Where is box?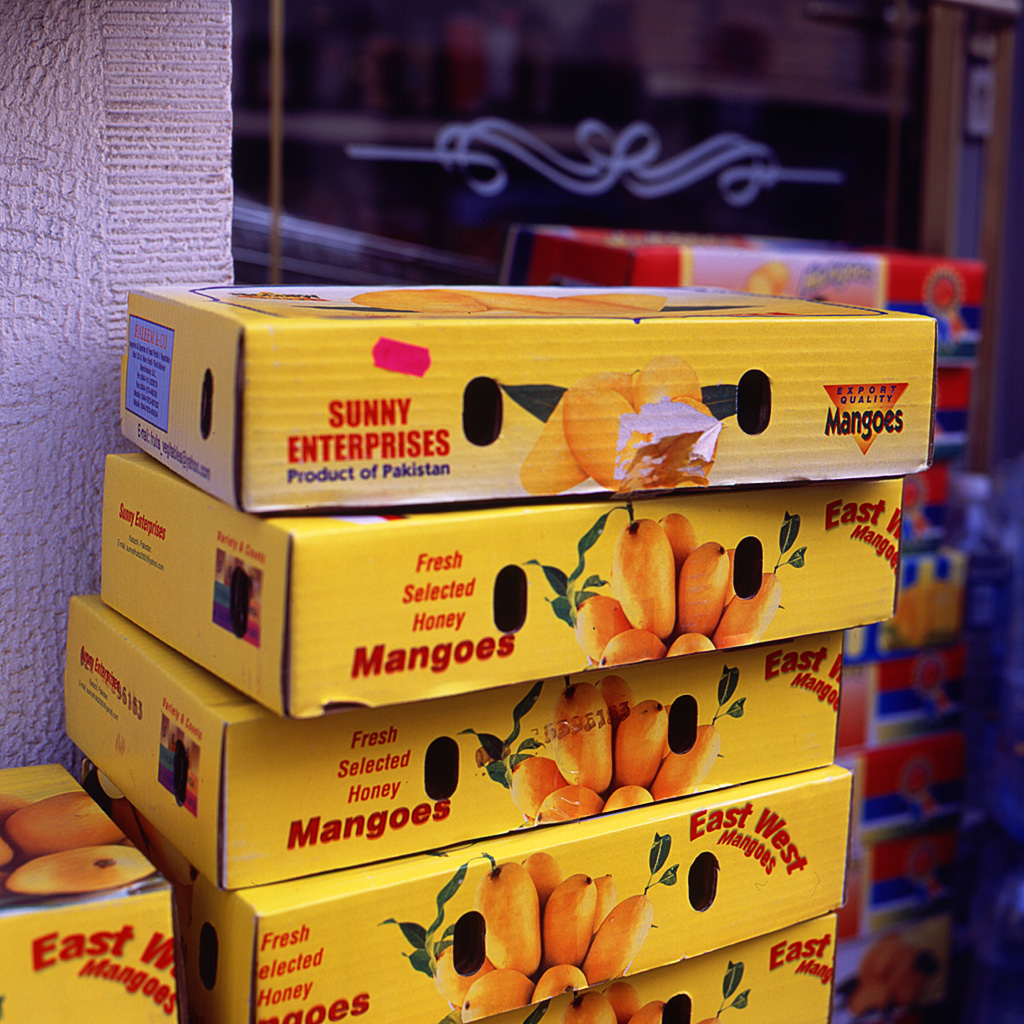
box=[89, 760, 852, 1023].
